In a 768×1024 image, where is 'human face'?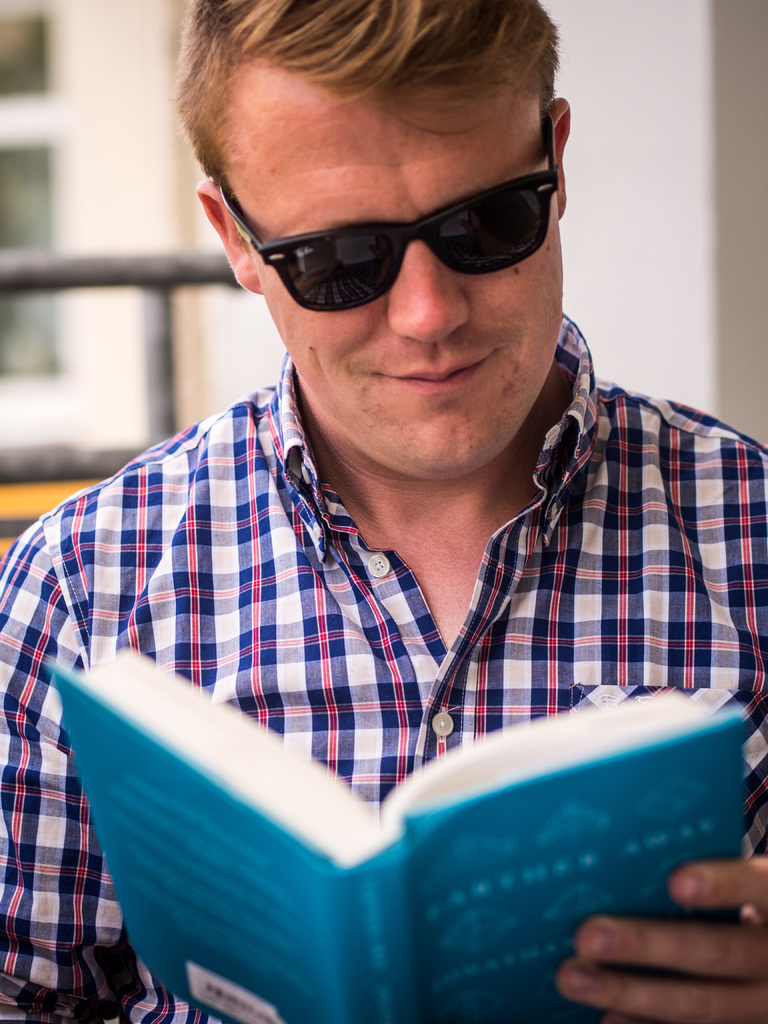
[left=231, top=100, right=563, bottom=476].
